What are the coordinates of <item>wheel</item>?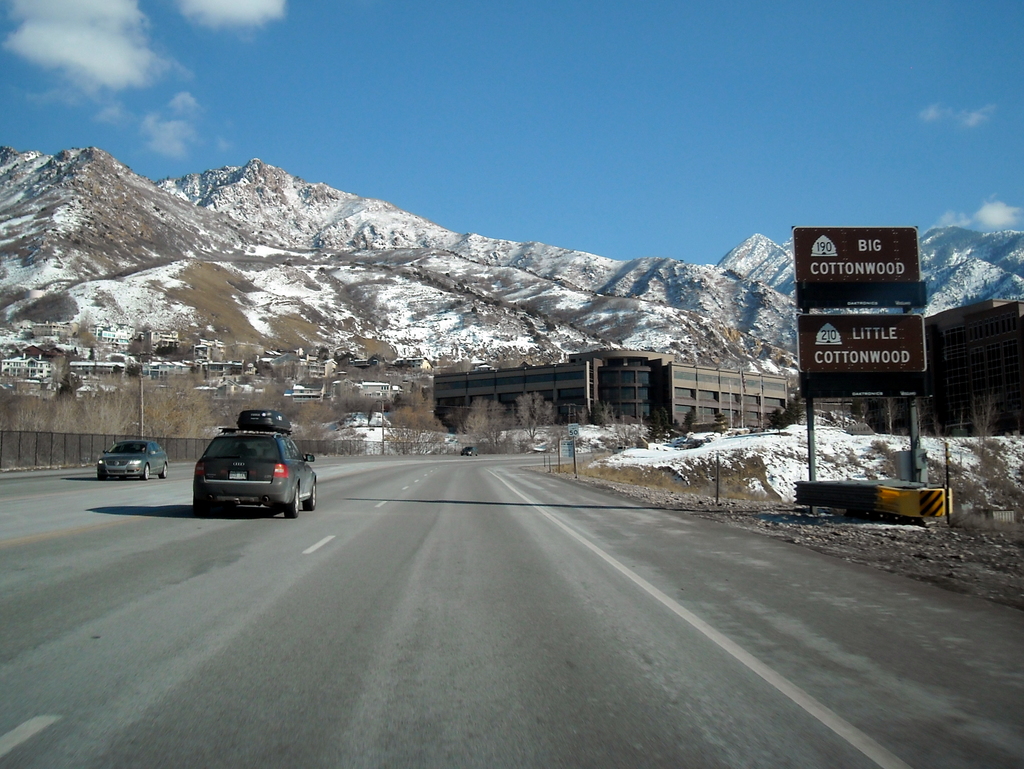
x1=142, y1=464, x2=150, y2=480.
